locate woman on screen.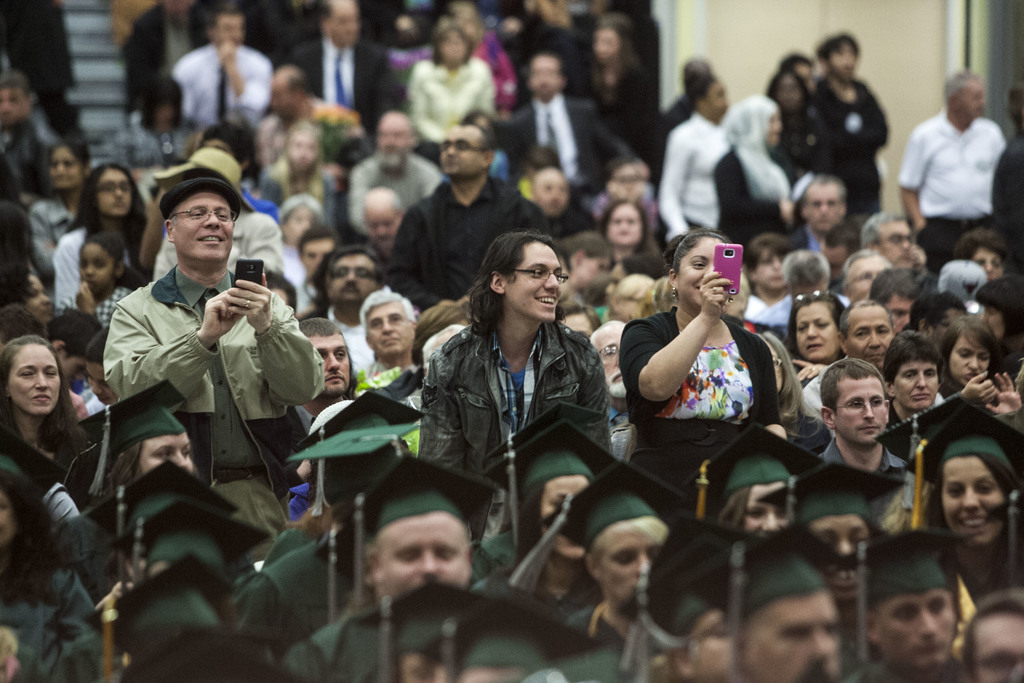
On screen at 0 260 60 324.
